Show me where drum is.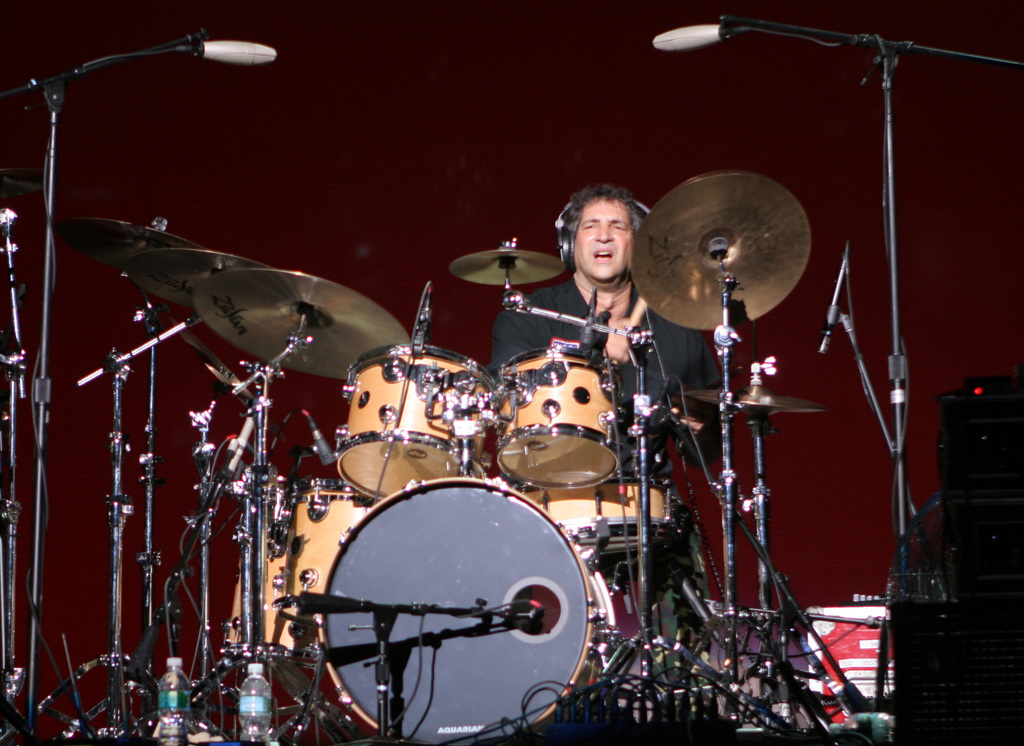
drum is at 321 474 591 745.
